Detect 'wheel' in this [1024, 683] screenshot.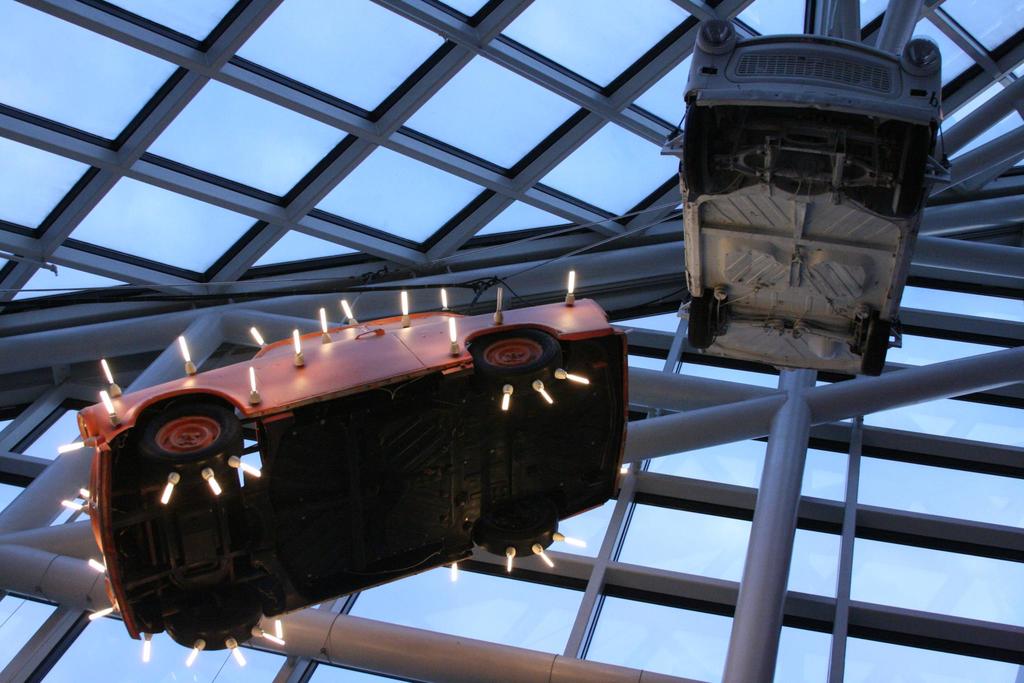
Detection: 857,324,888,379.
